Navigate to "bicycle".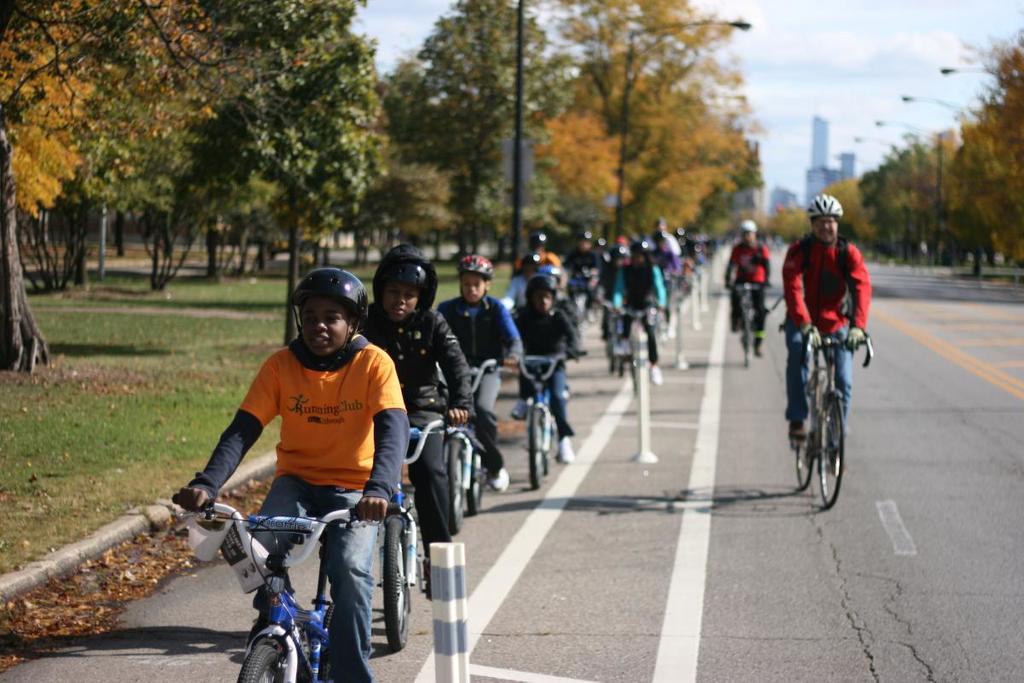
Navigation target: locate(613, 302, 660, 397).
